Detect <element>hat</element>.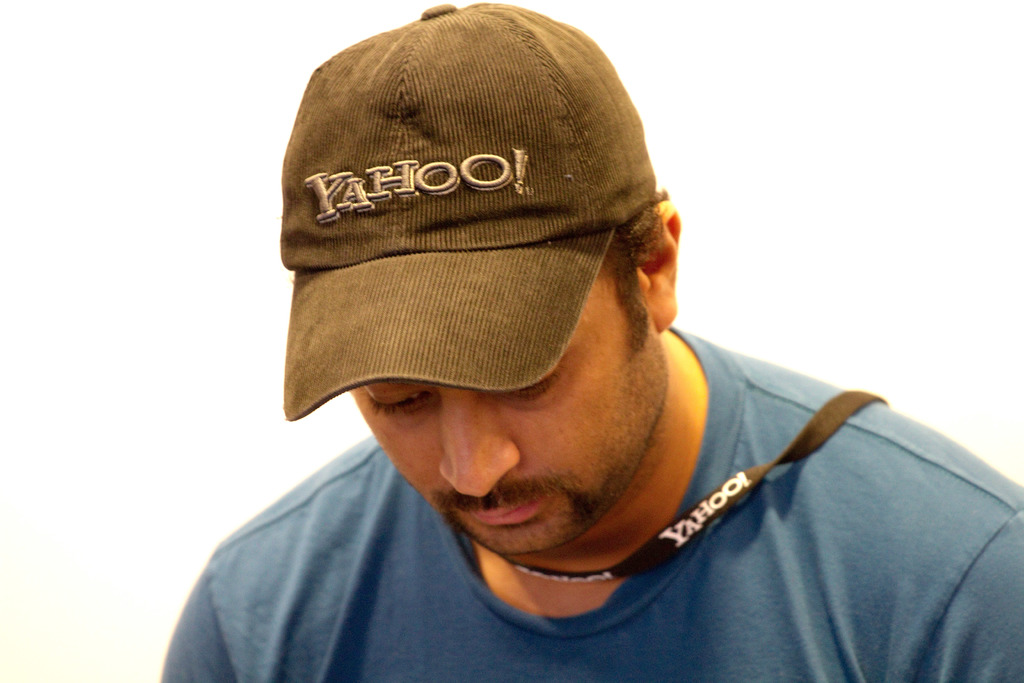
Detected at (left=275, top=17, right=685, bottom=441).
